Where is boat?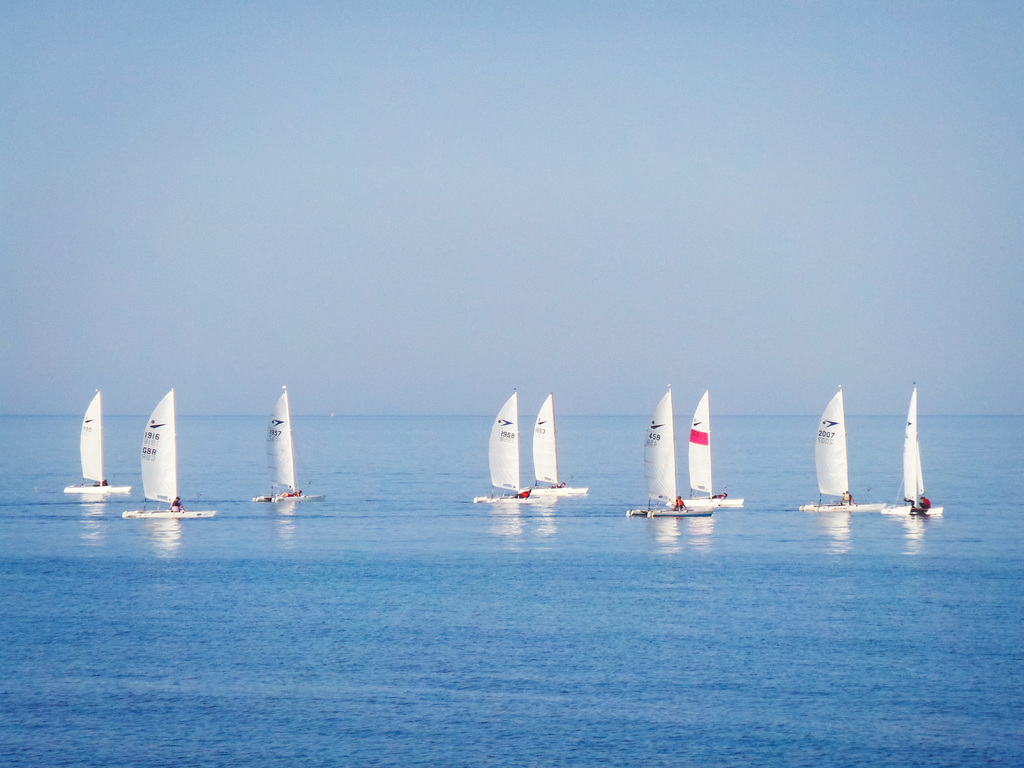
detection(626, 385, 707, 523).
